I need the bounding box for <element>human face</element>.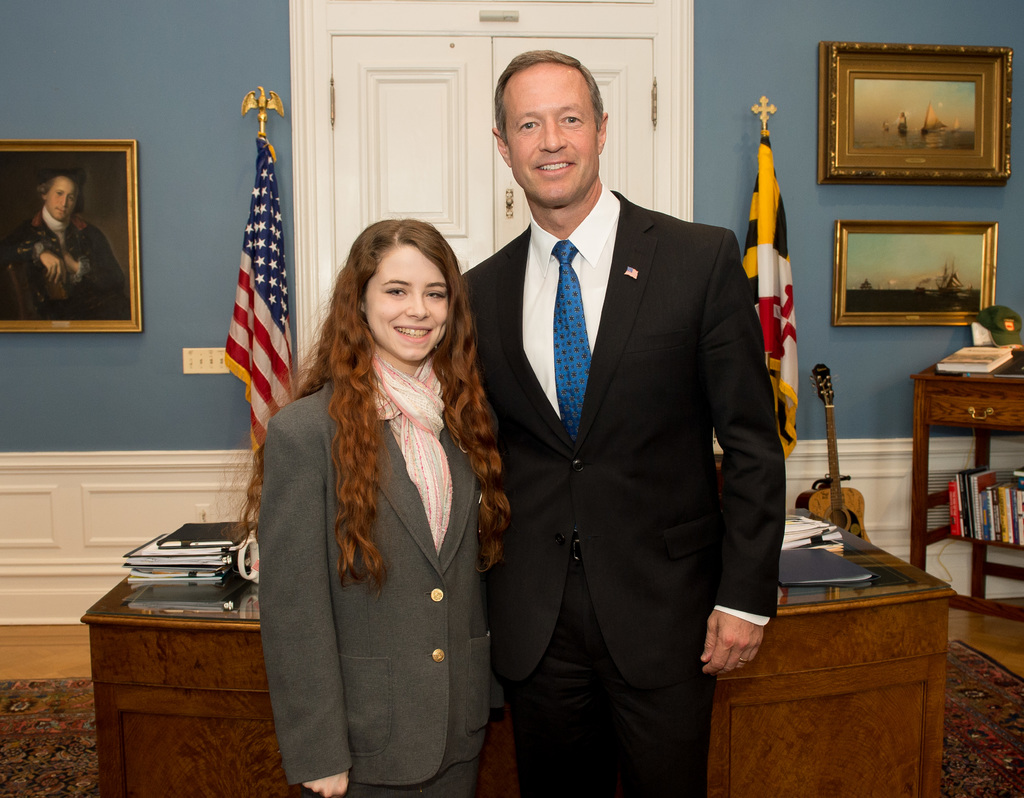
Here it is: 365 245 447 361.
